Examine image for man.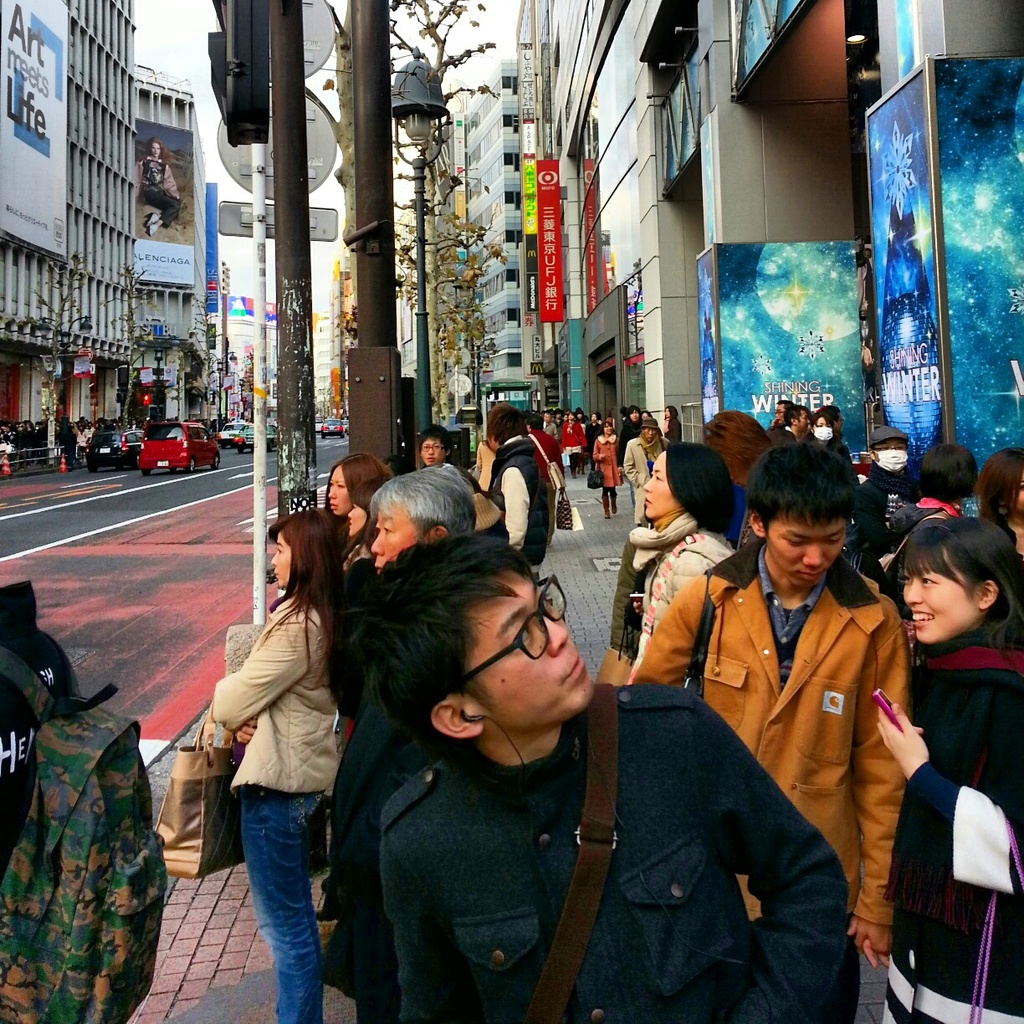
Examination result: region(855, 428, 925, 561).
